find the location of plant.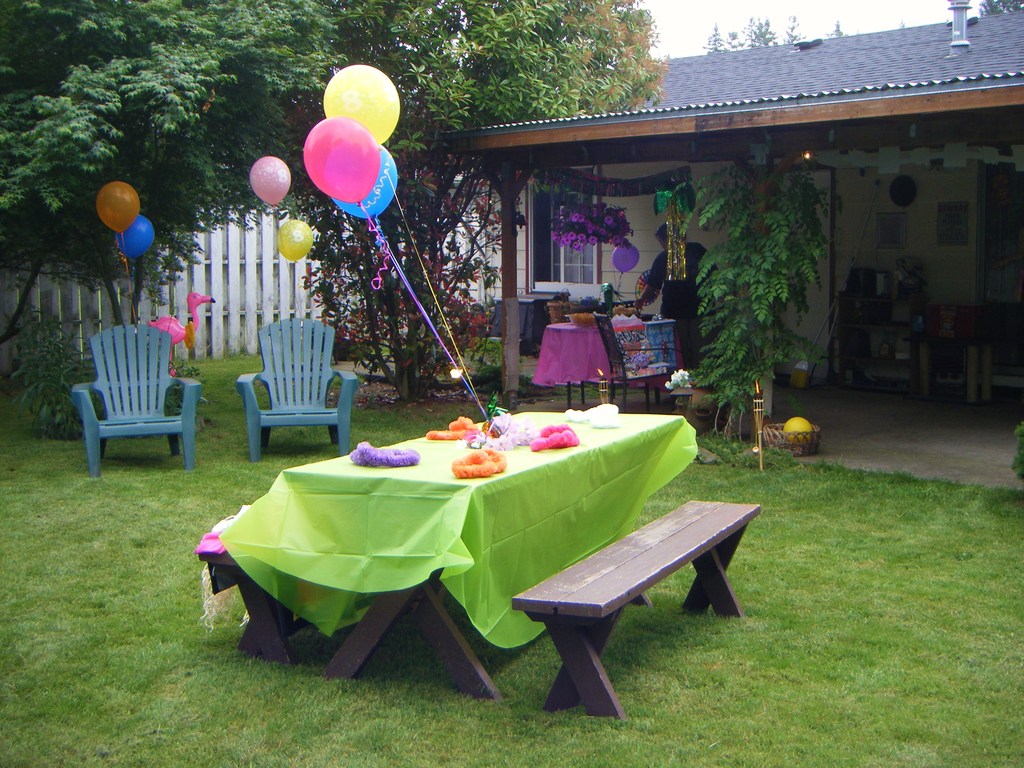
Location: bbox=[545, 290, 605, 315].
